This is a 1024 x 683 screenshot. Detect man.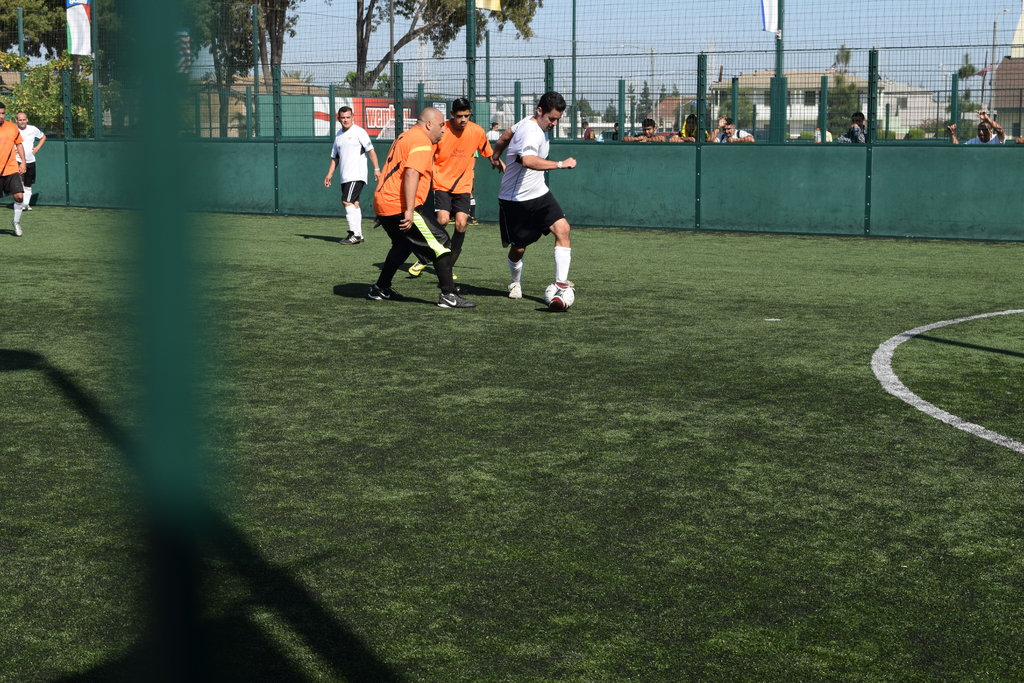
l=943, t=106, r=1005, b=143.
